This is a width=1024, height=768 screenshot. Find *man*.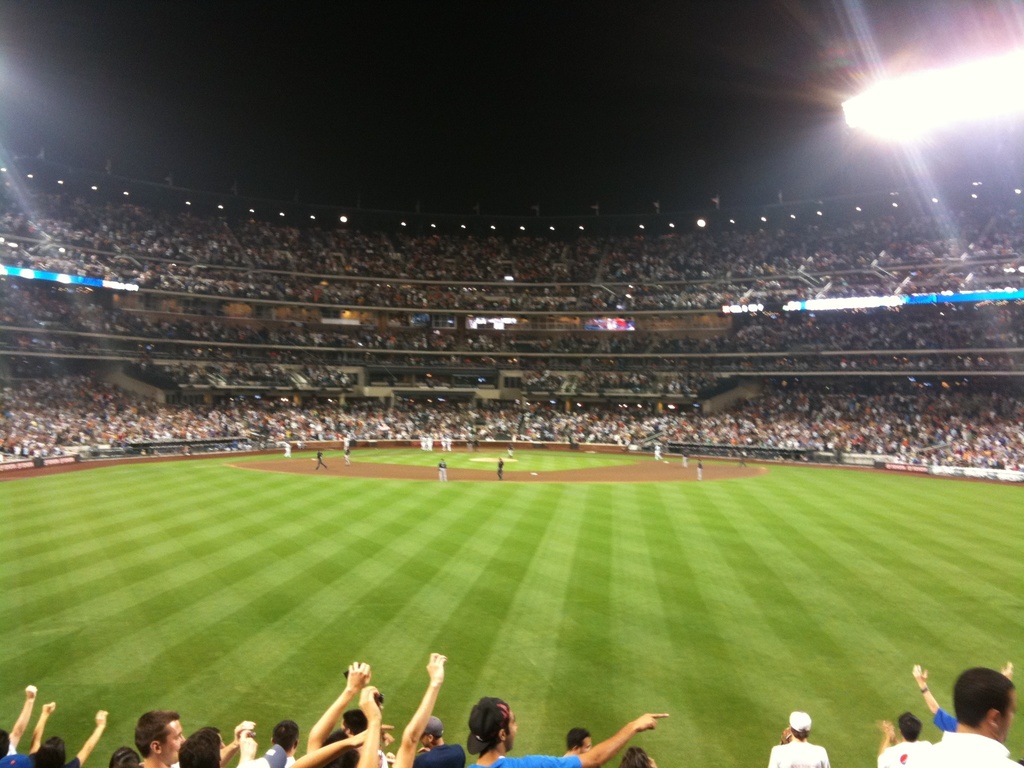
Bounding box: Rect(461, 698, 669, 767).
